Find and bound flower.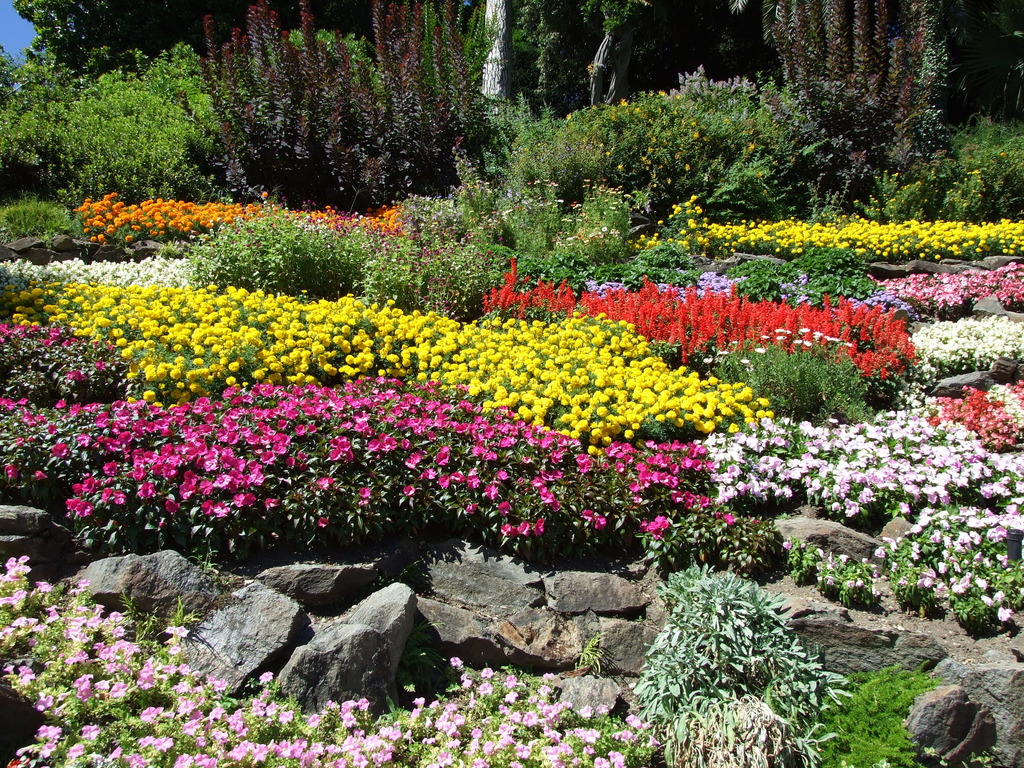
Bound: bbox(0, 569, 88, 717).
